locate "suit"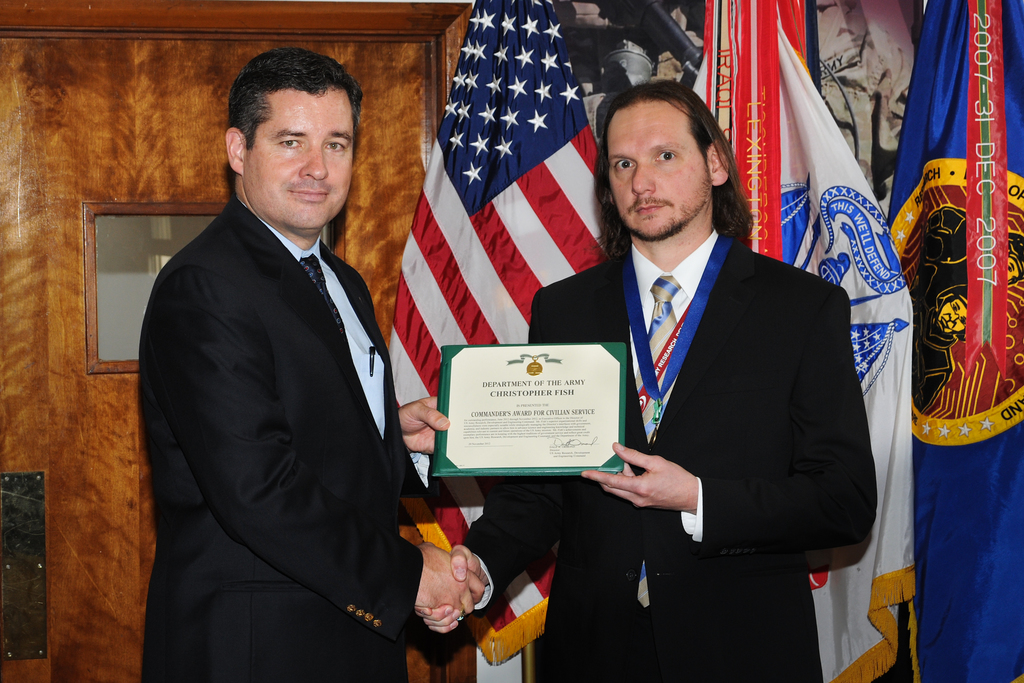
<box>139,198,425,682</box>
